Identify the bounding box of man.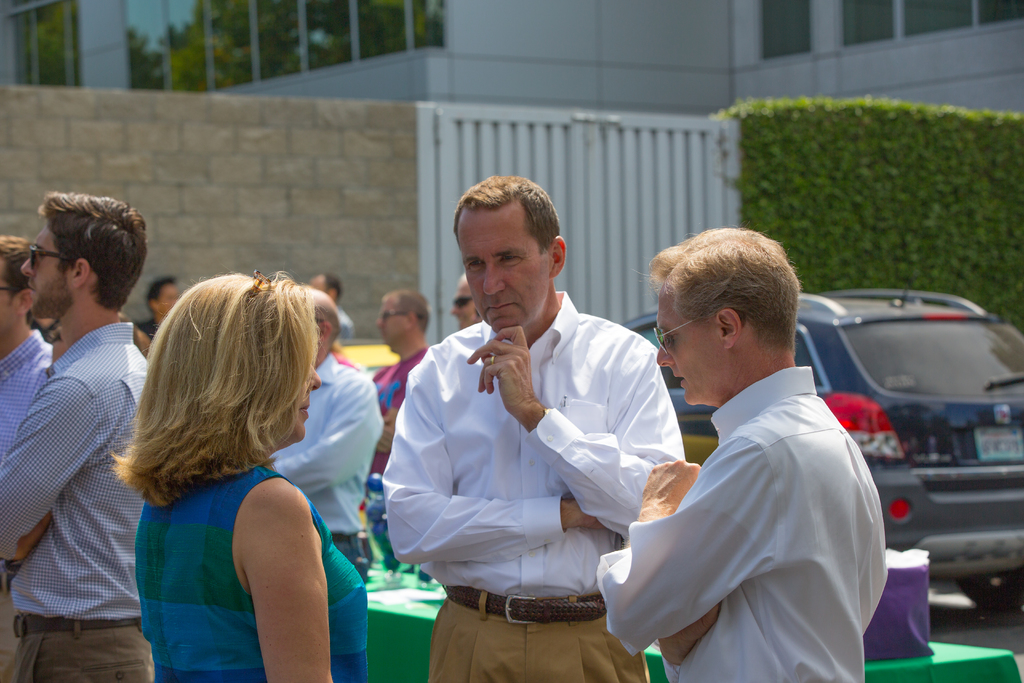
(136, 268, 177, 341).
